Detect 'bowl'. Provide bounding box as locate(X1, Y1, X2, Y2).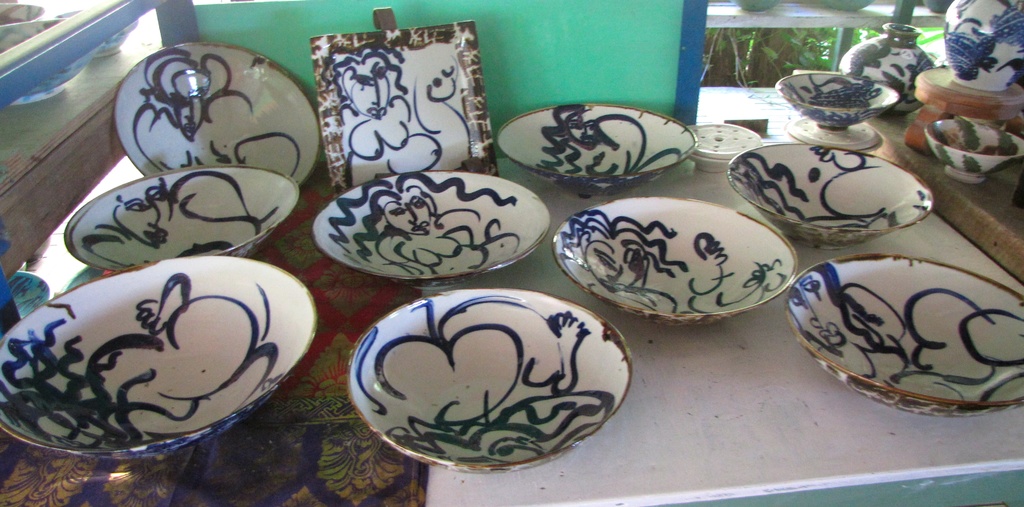
locate(311, 169, 550, 289).
